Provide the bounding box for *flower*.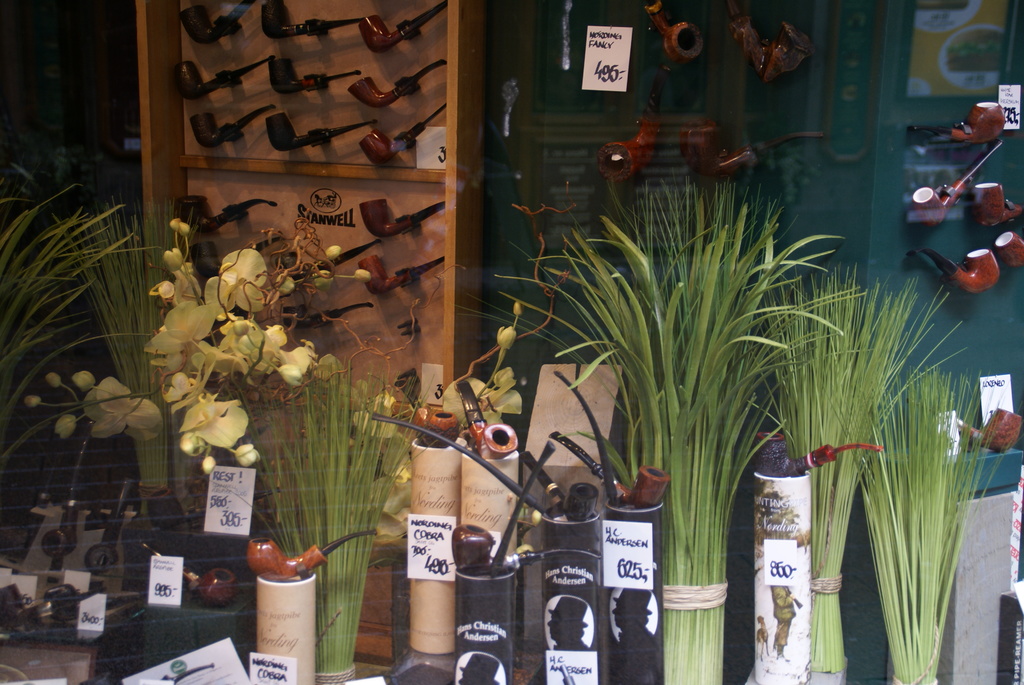
{"x1": 441, "y1": 366, "x2": 521, "y2": 430}.
